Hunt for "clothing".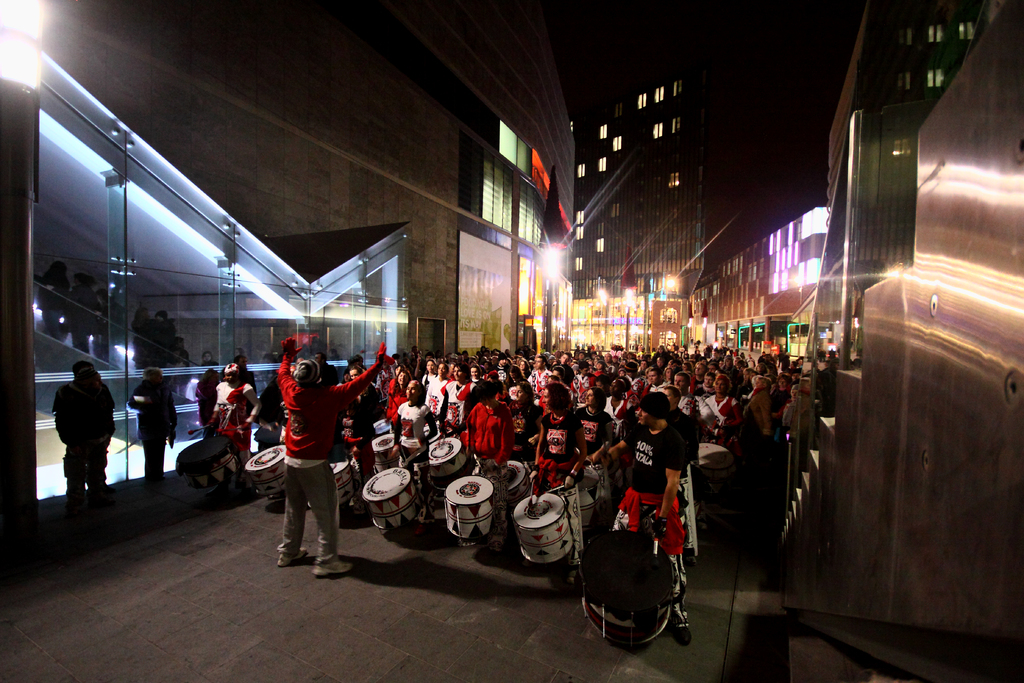
Hunted down at 604 406 703 589.
